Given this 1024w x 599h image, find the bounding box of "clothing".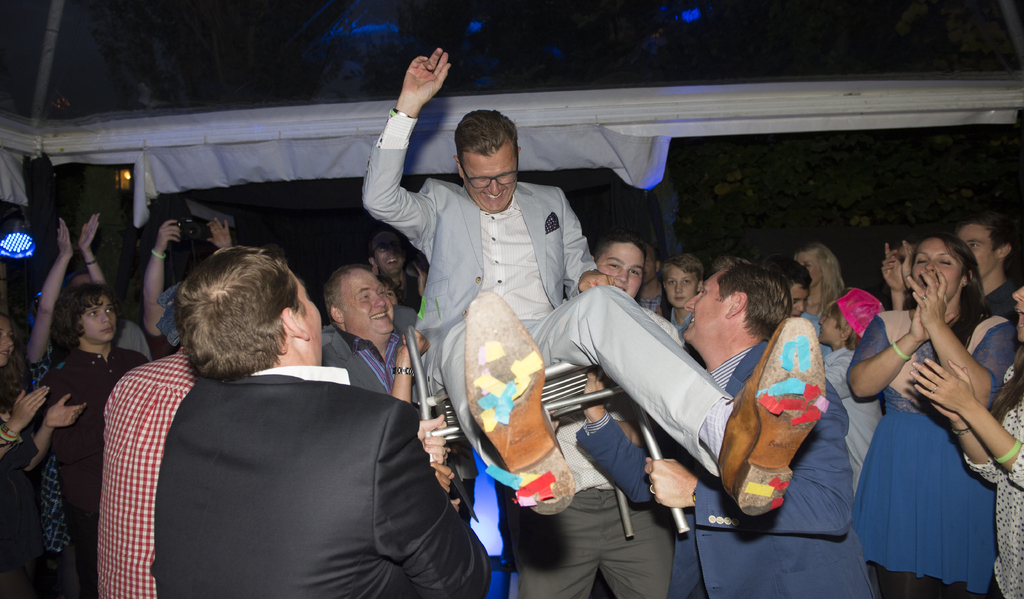
<region>499, 307, 691, 598</region>.
